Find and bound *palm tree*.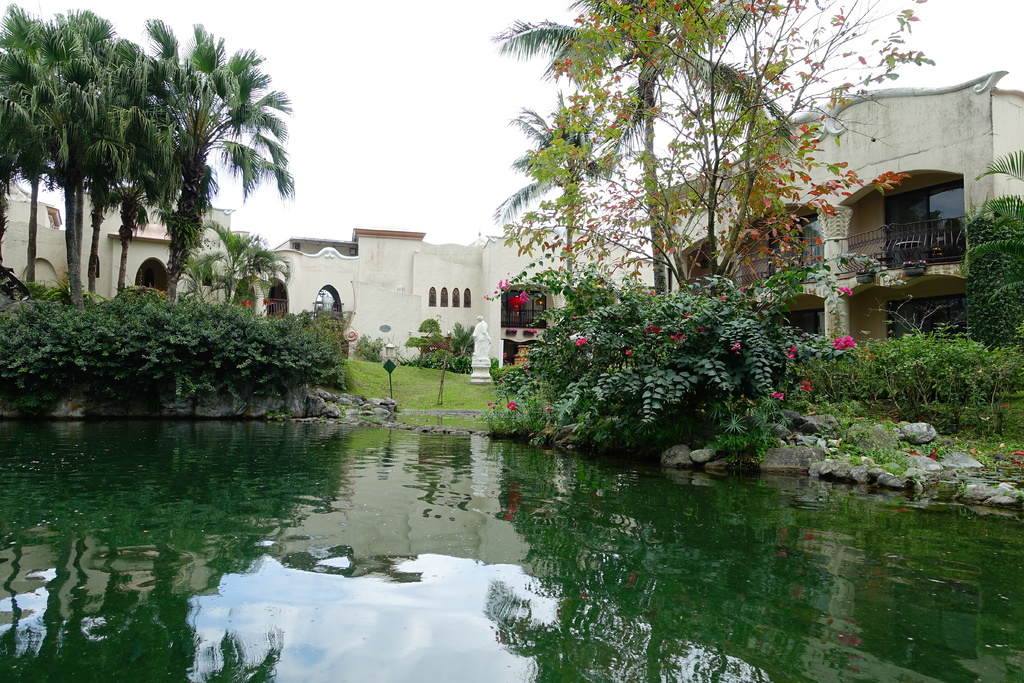
Bound: (520,63,618,273).
